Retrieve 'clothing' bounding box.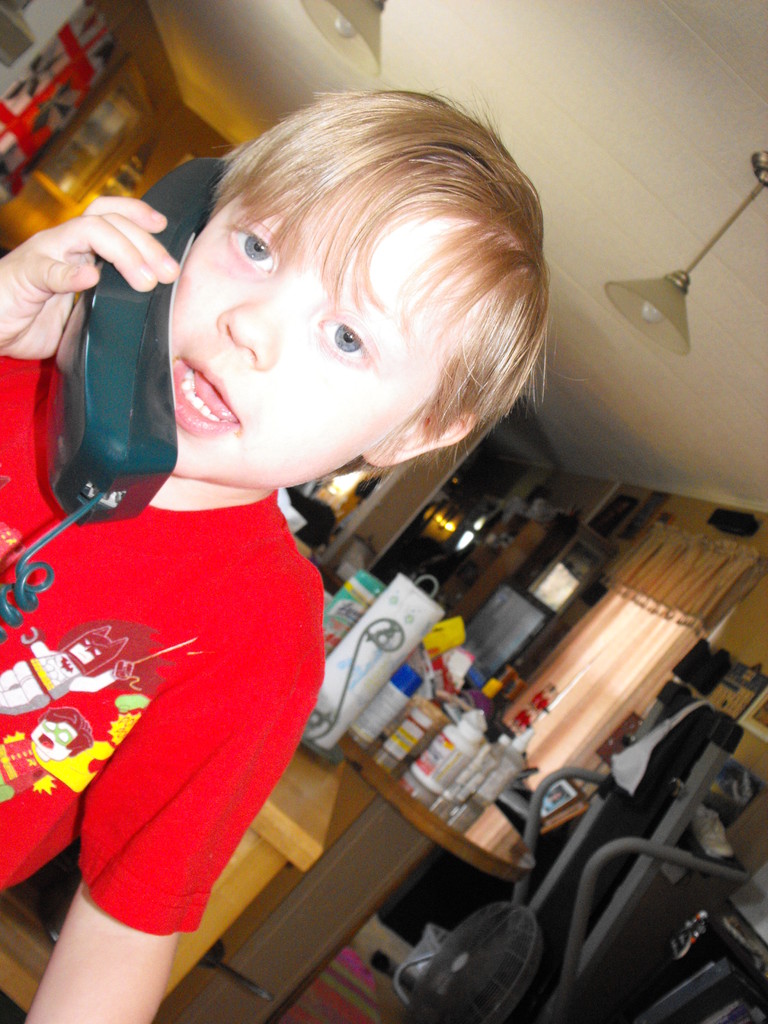
Bounding box: (x1=17, y1=415, x2=334, y2=972).
